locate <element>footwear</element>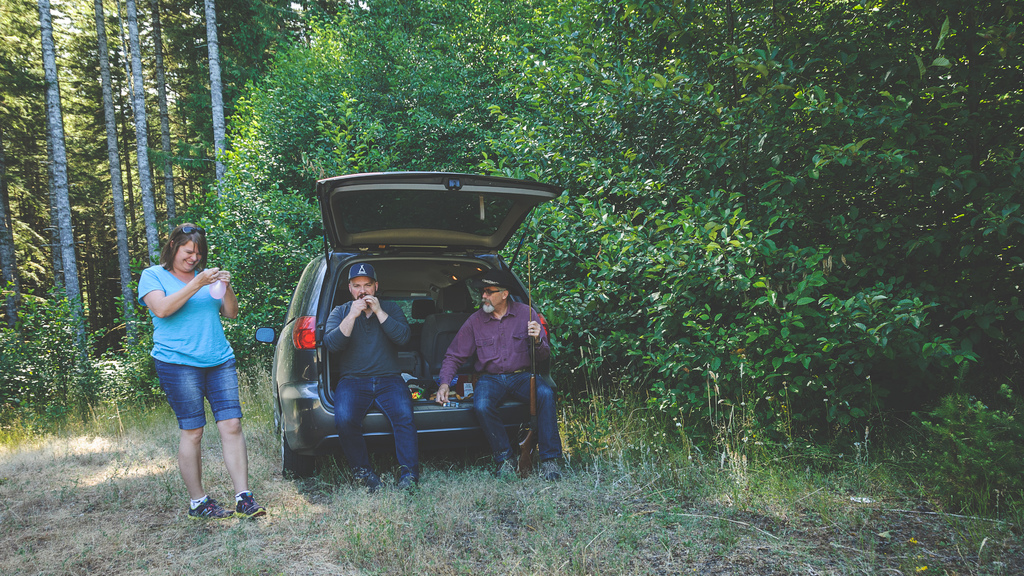
399/472/417/493
